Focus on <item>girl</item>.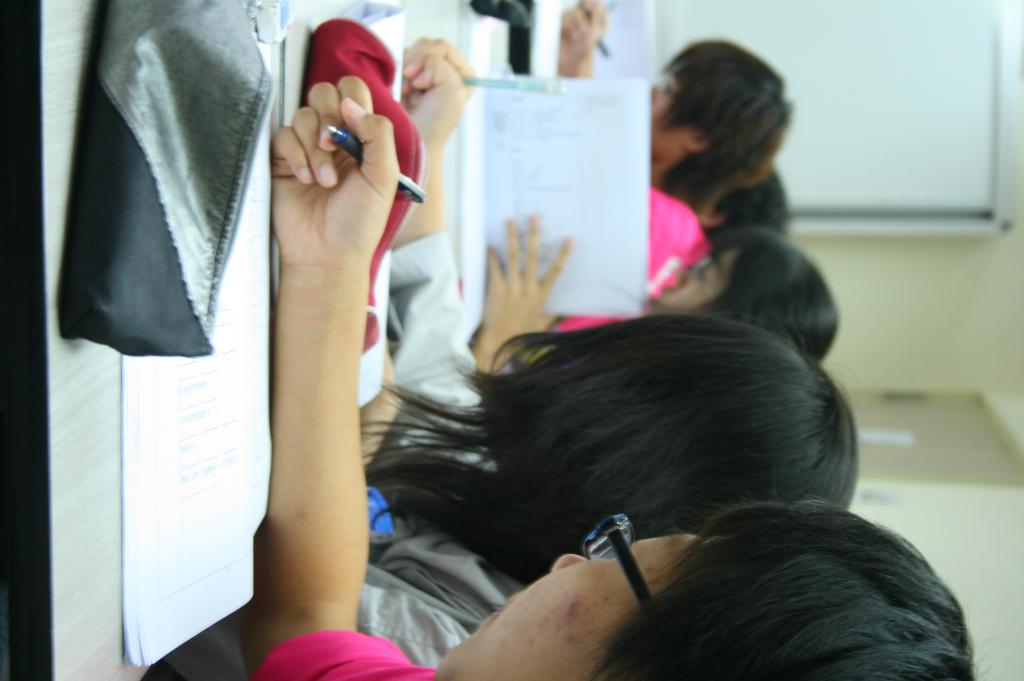
Focused at <bbox>472, 212, 840, 374</bbox>.
